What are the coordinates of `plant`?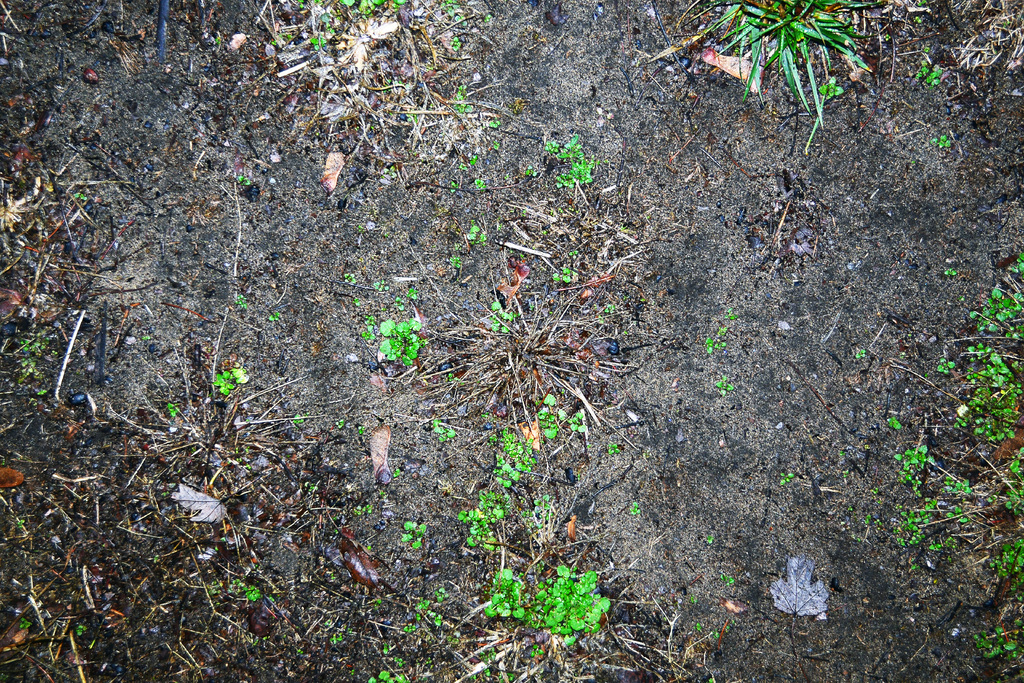
detection(496, 670, 516, 682).
